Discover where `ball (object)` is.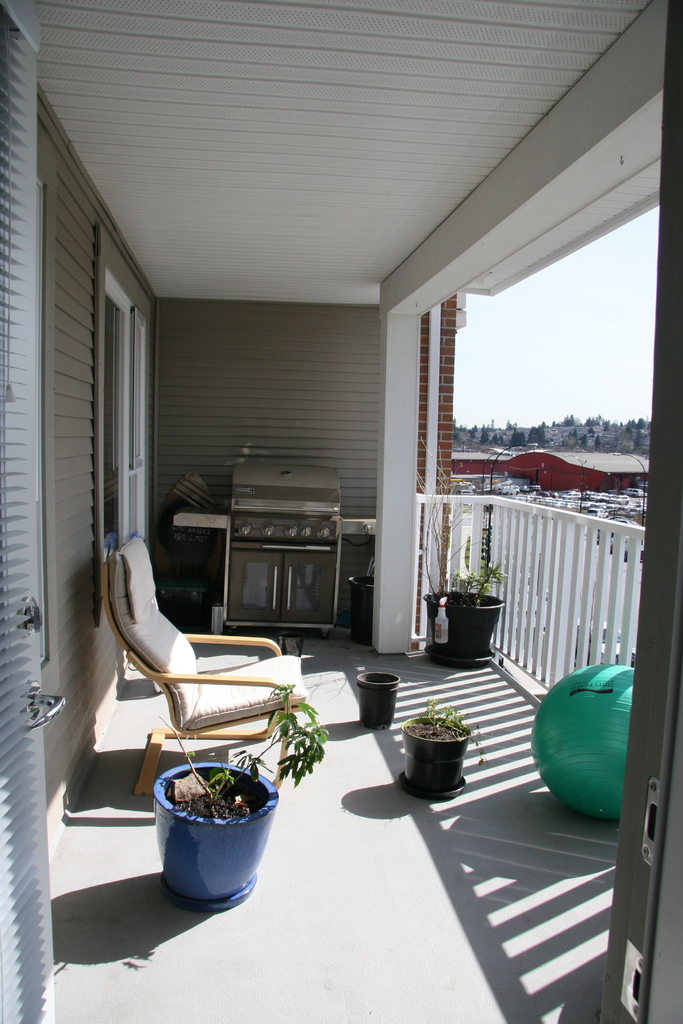
Discovered at crop(529, 662, 632, 827).
